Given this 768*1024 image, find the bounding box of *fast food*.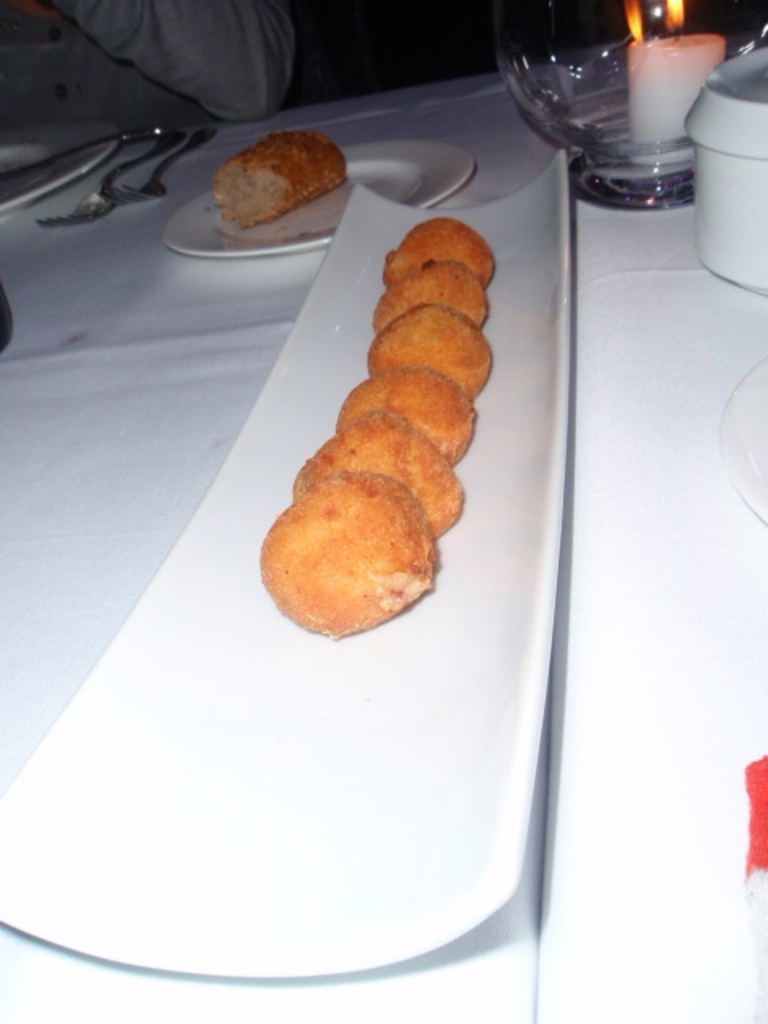
(213, 126, 347, 229).
